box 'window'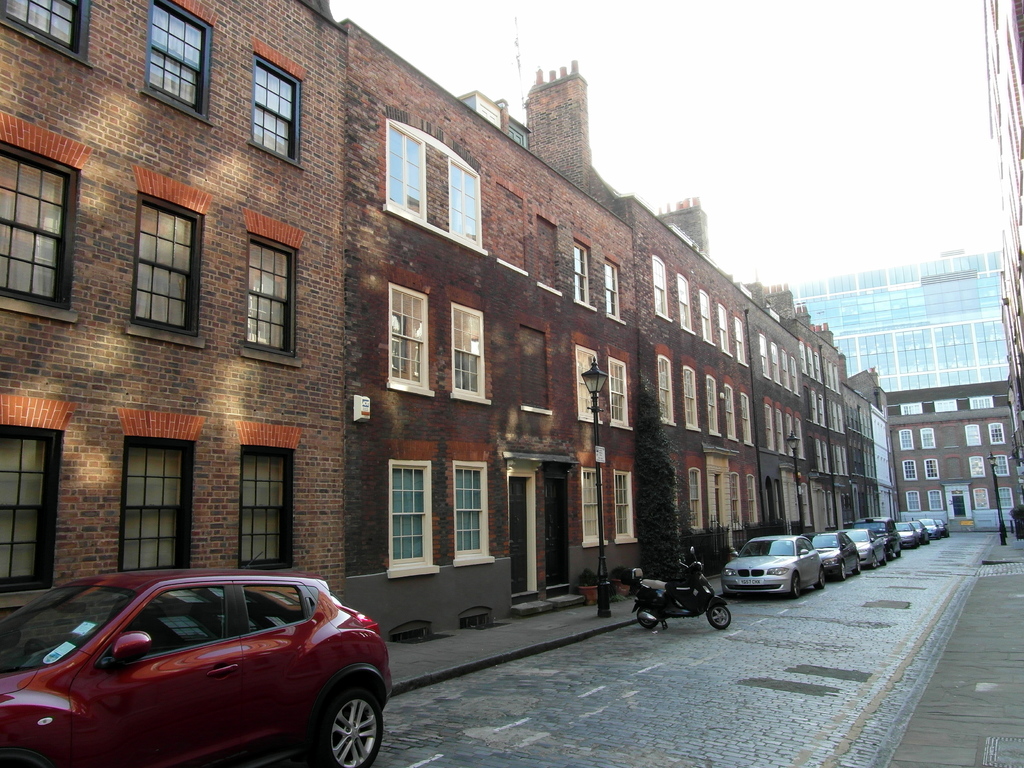
BBox(451, 306, 486, 409)
